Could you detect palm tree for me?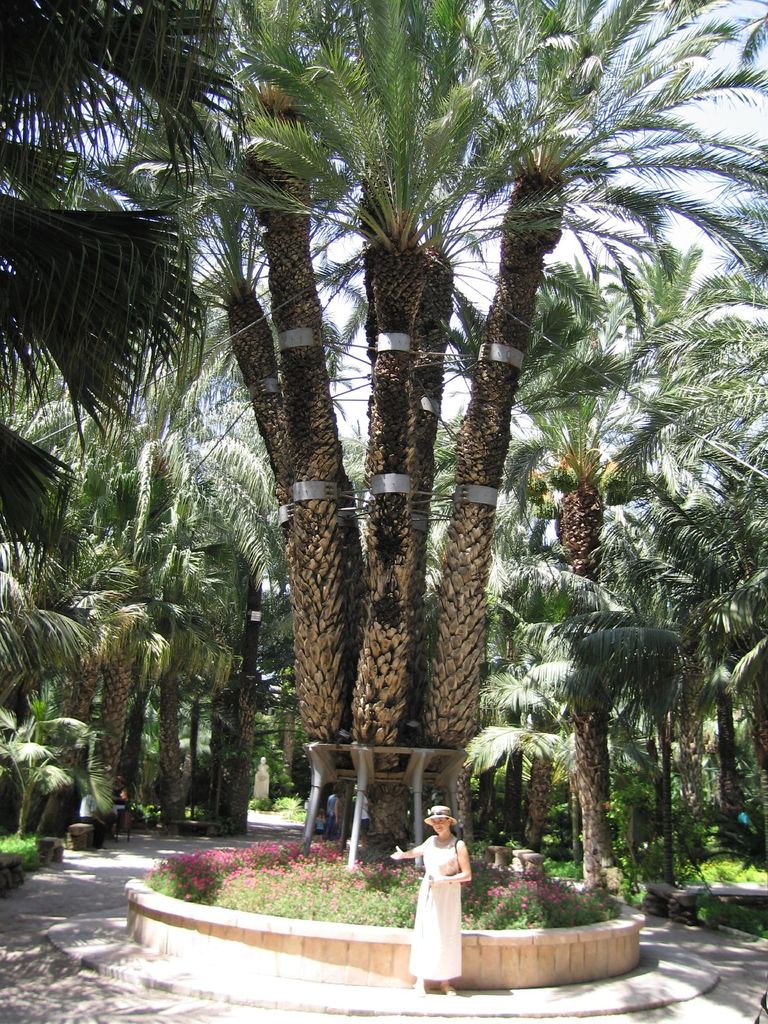
Detection result: 0/0/767/854.
